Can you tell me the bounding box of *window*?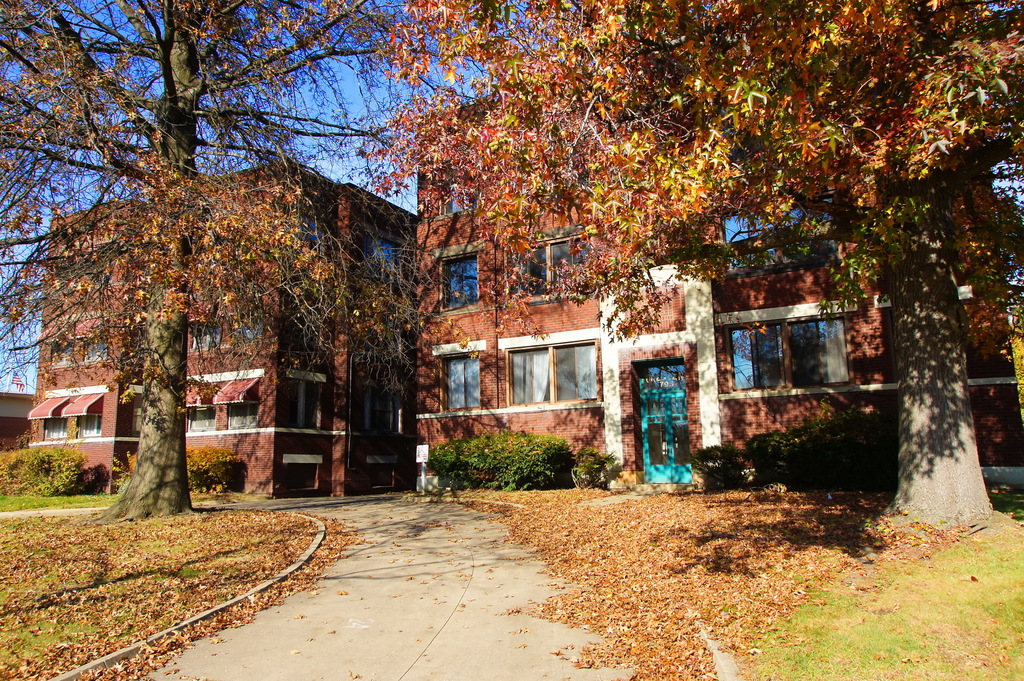
[190,327,219,349].
